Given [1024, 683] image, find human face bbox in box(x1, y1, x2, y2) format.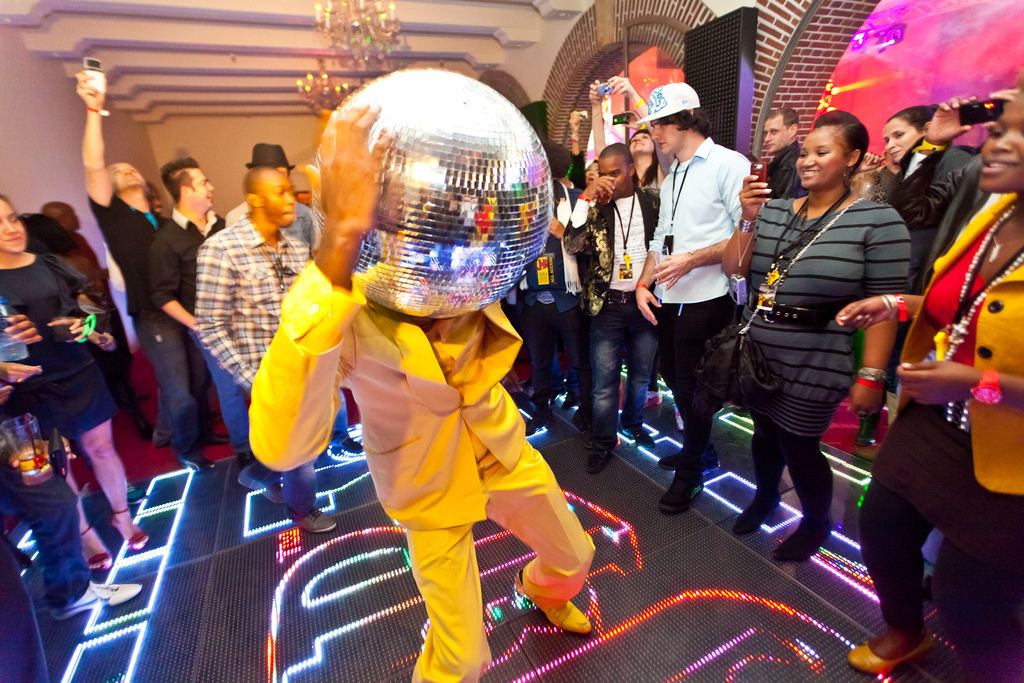
box(190, 167, 214, 205).
